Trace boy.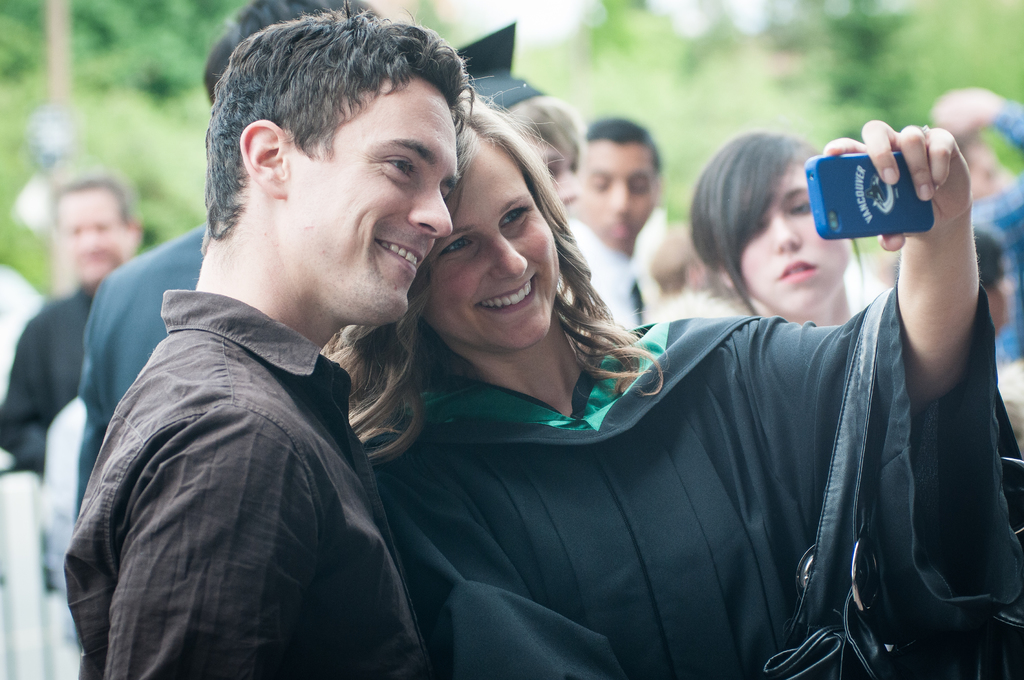
Traced to detection(96, 24, 572, 673).
